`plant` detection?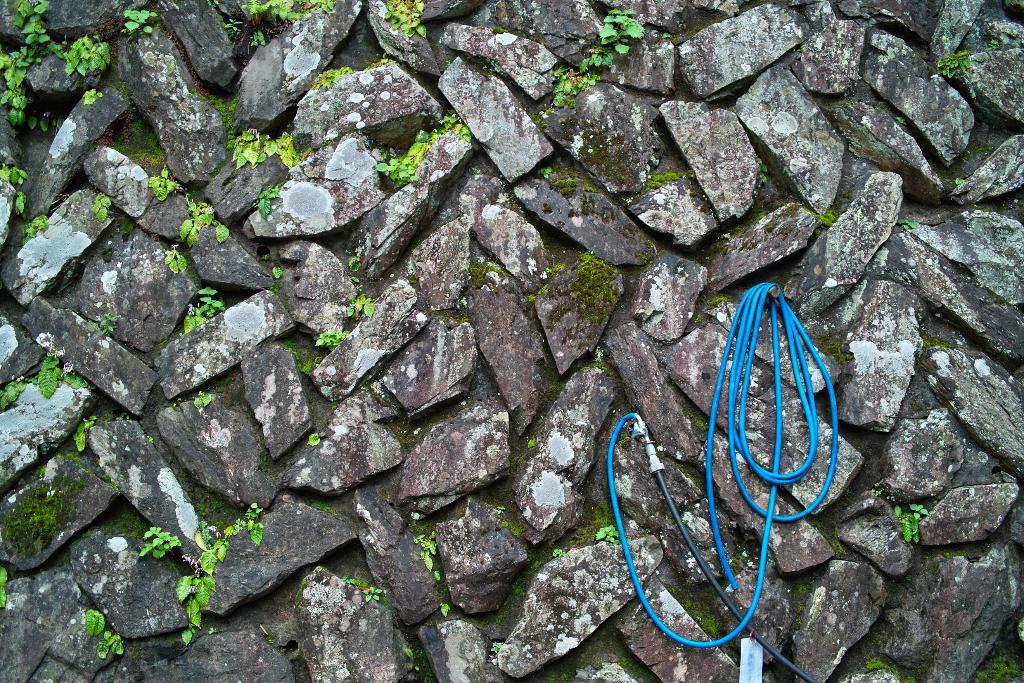
detection(872, 484, 881, 498)
